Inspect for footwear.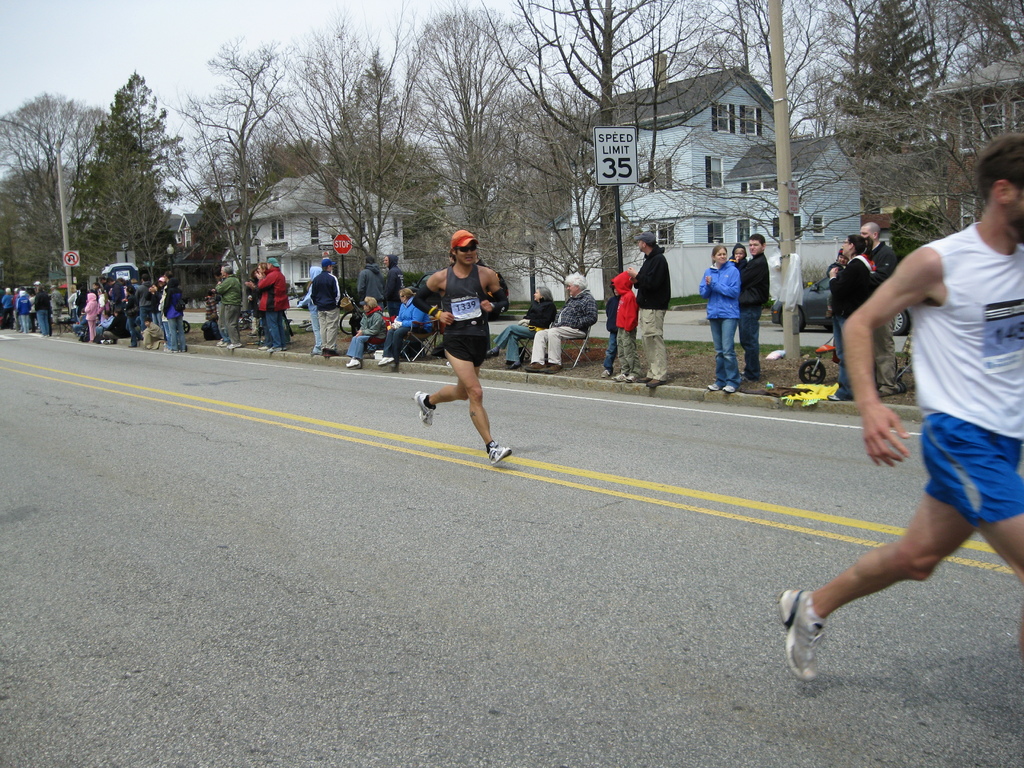
Inspection: box(705, 384, 719, 395).
